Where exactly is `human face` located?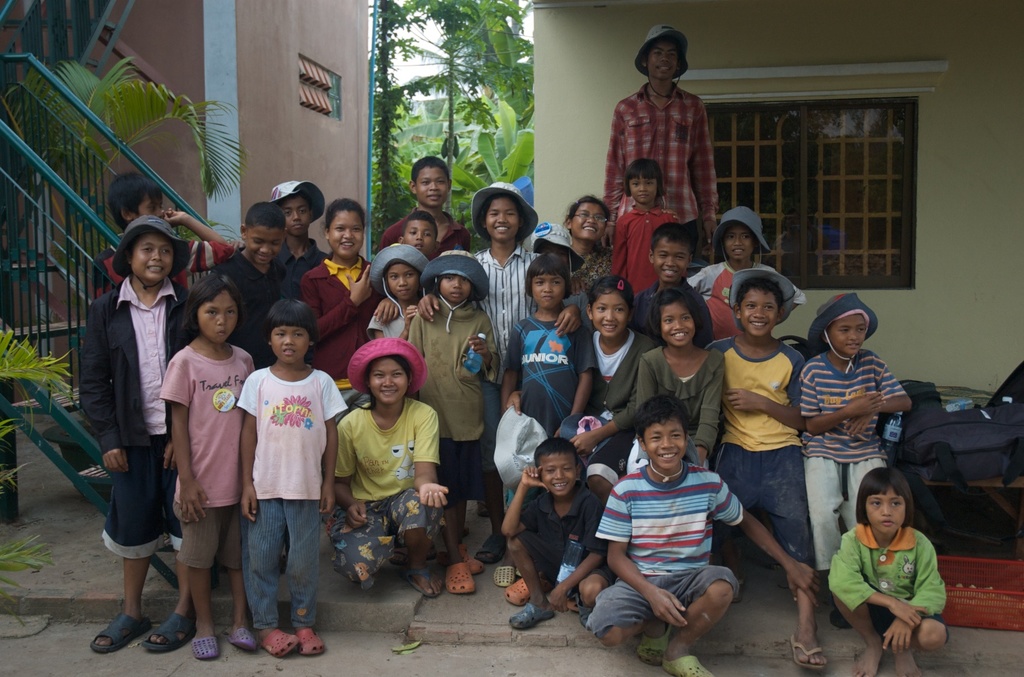
Its bounding box is x1=867 y1=488 x2=903 y2=534.
